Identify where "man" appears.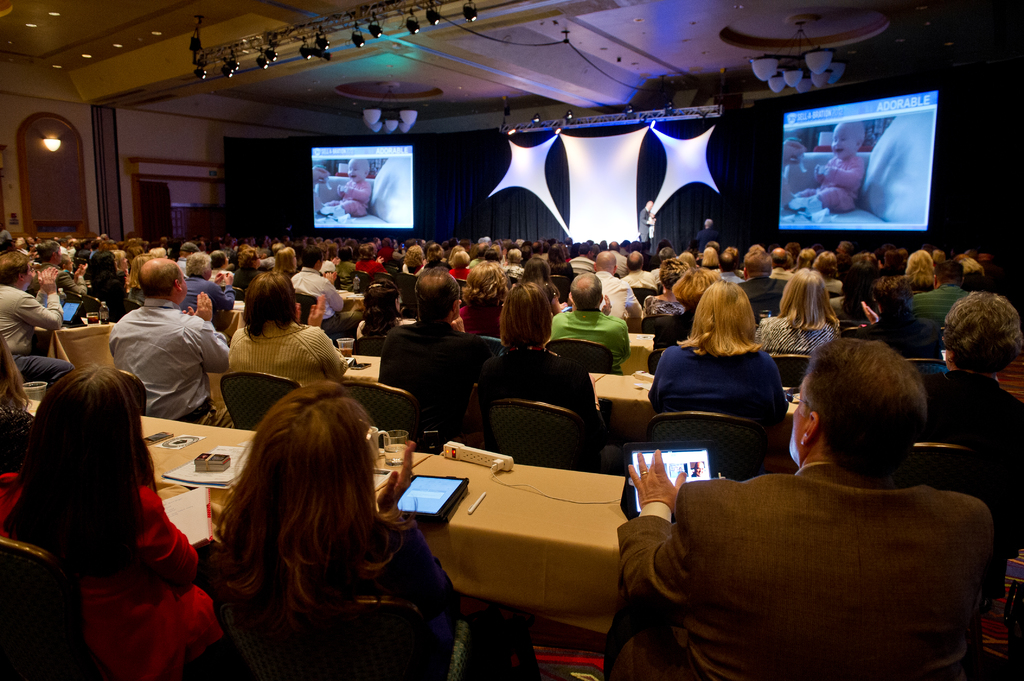
Appears at box=[582, 256, 649, 324].
